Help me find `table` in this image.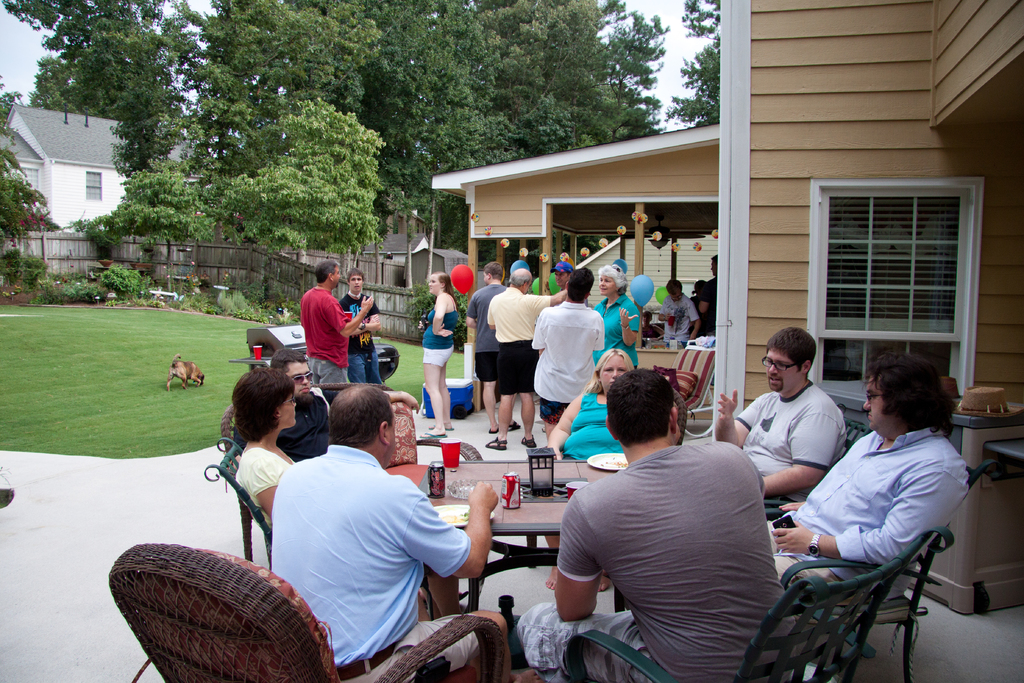
Found it: x1=417 y1=455 x2=628 y2=617.
